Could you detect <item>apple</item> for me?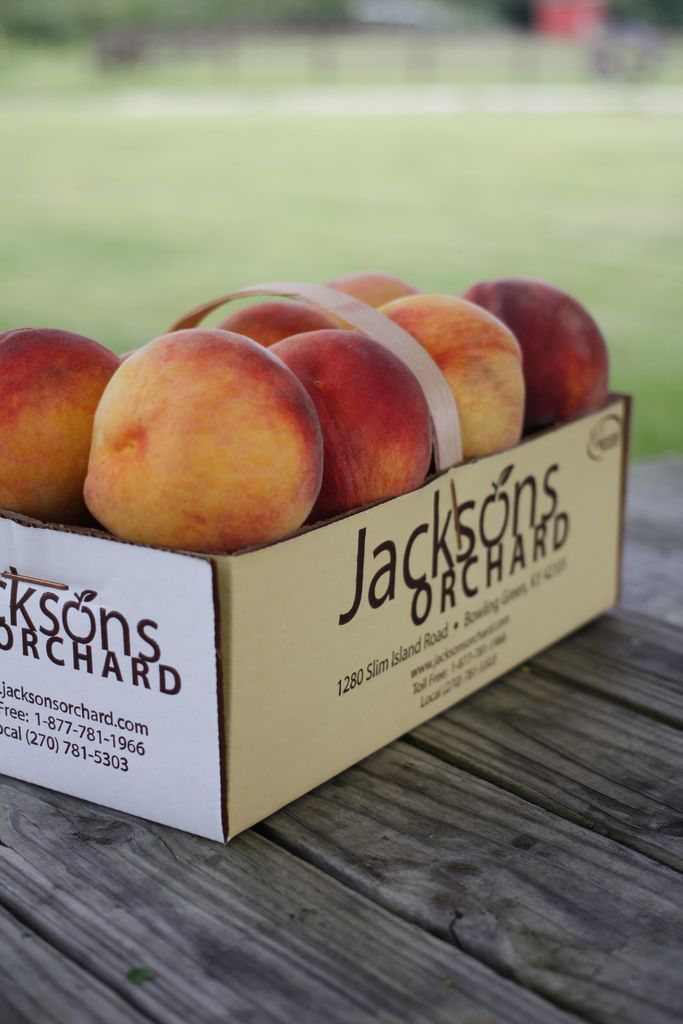
Detection result: (left=85, top=328, right=341, bottom=557).
